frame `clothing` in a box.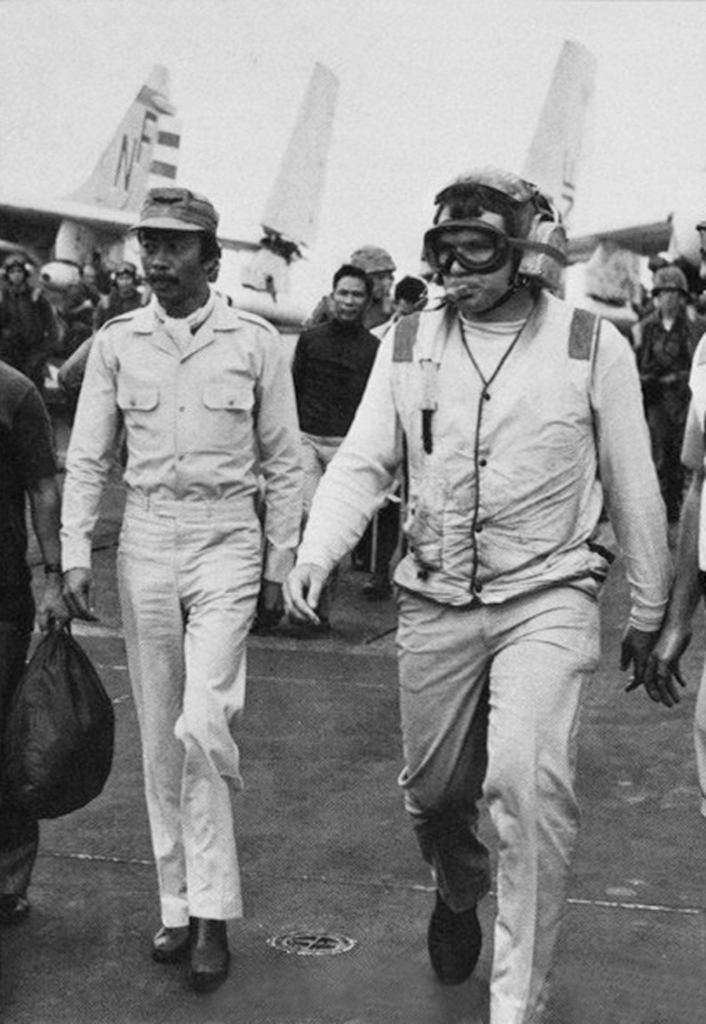
[295,295,665,1020].
